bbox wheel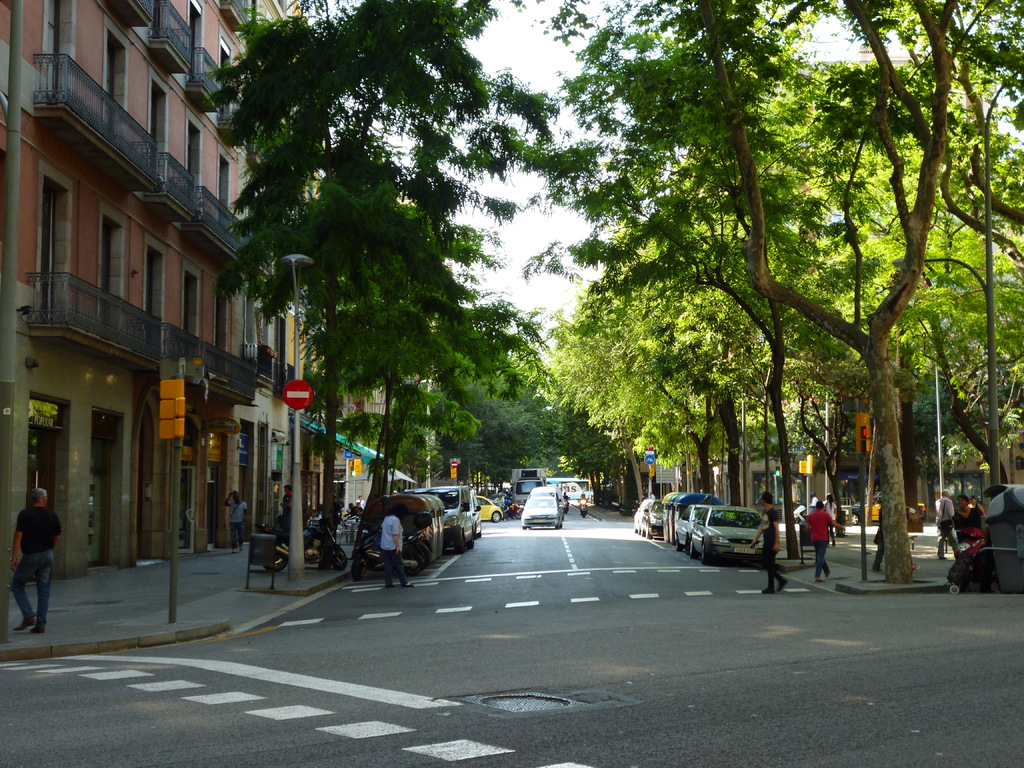
bbox(353, 564, 365, 580)
